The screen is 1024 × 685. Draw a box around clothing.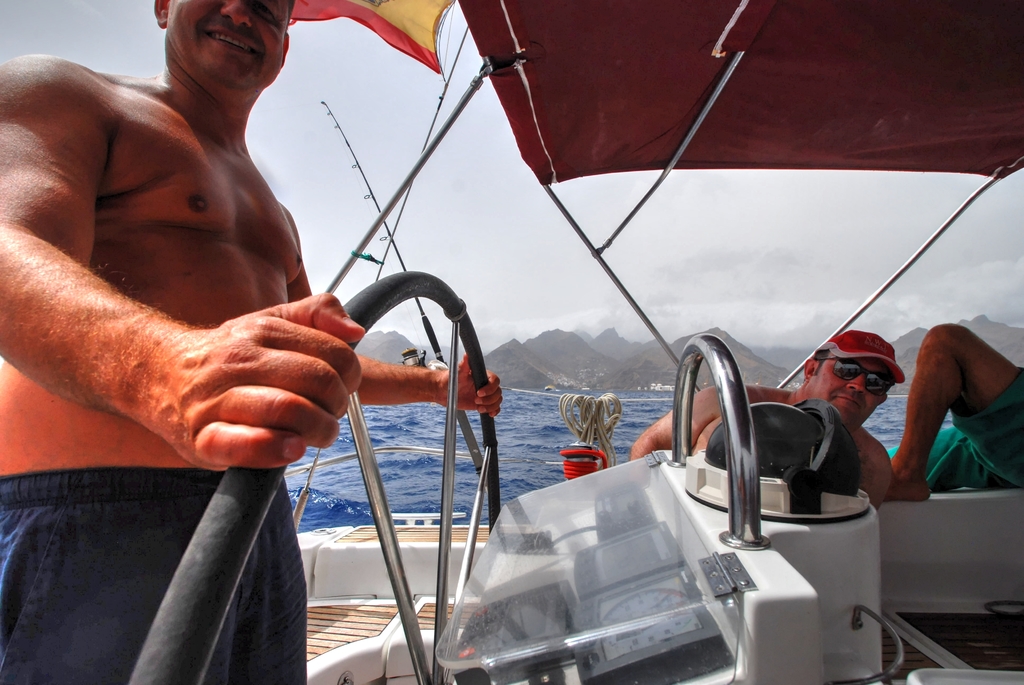
0:476:313:684.
